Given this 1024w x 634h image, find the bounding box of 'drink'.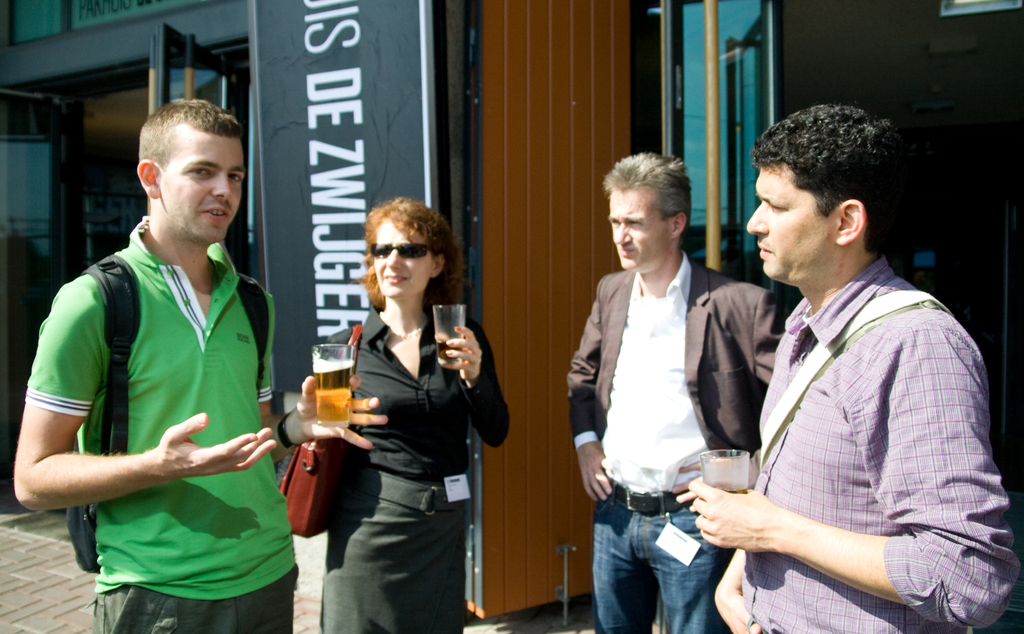
bbox=[703, 453, 746, 494].
